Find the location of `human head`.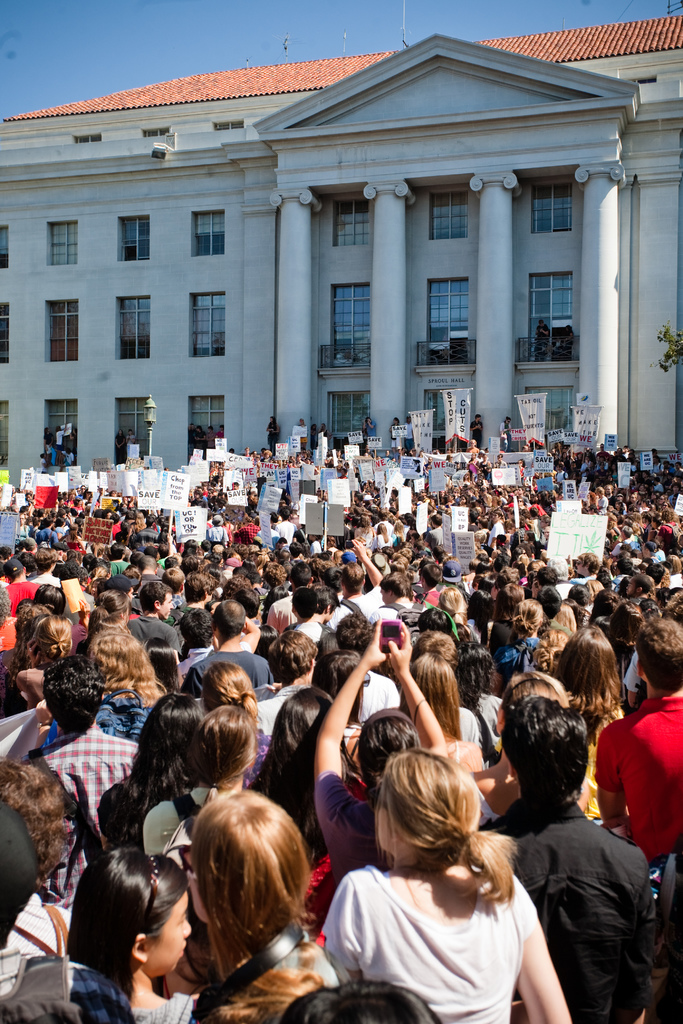
Location: <box>454,643,501,703</box>.
